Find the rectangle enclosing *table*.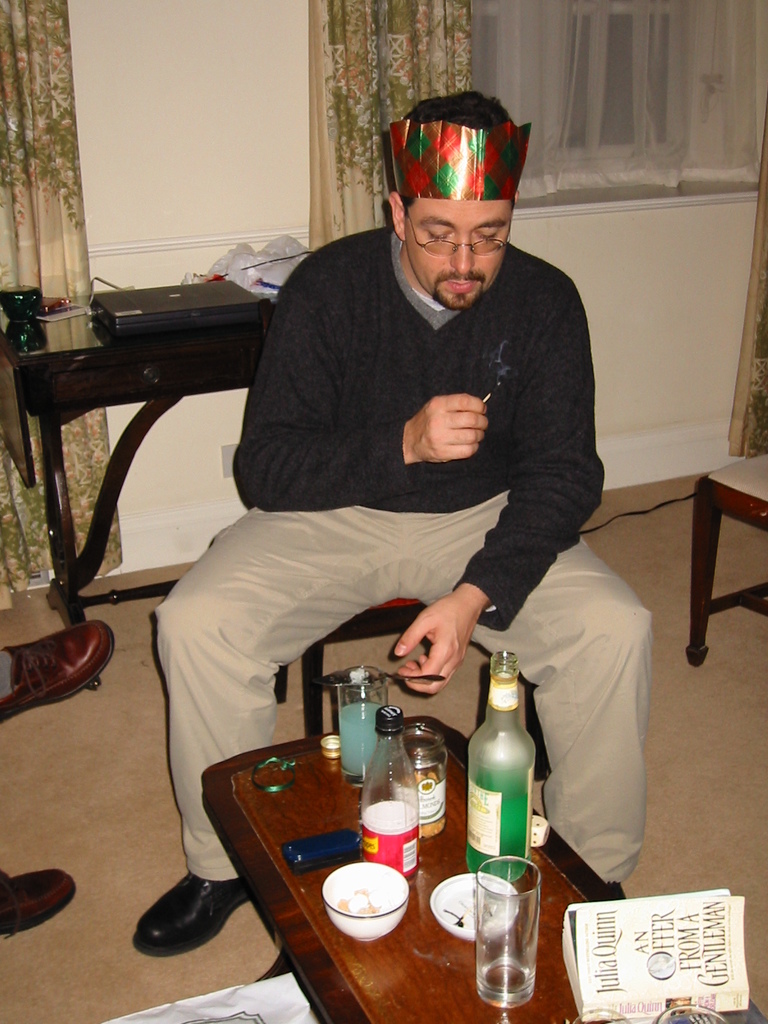
(182, 690, 506, 1023).
